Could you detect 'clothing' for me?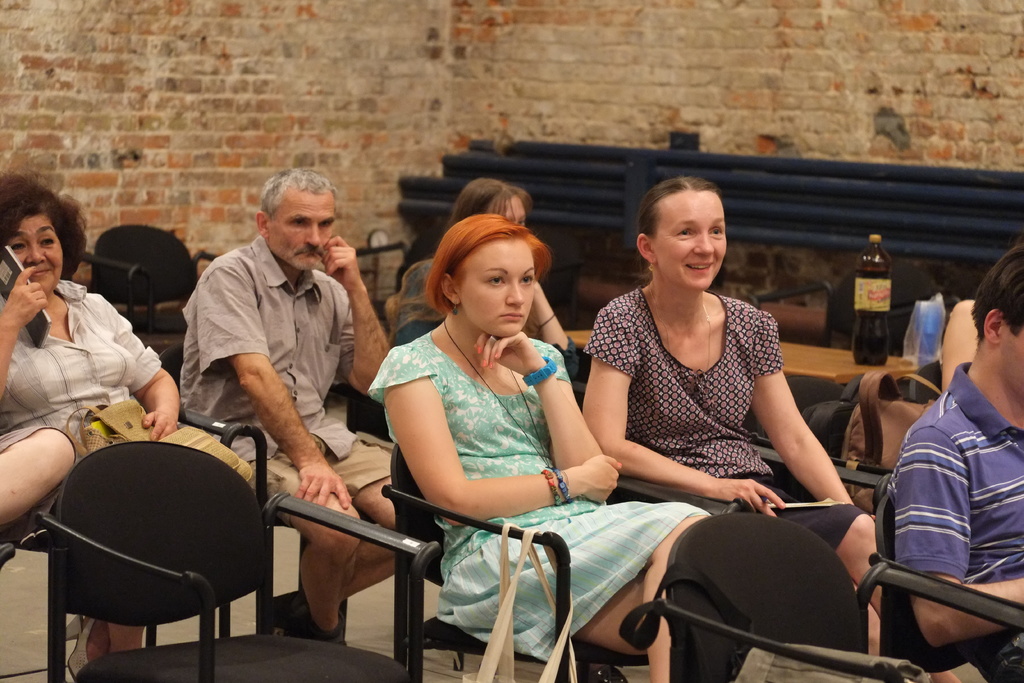
Detection result: {"x1": 364, "y1": 308, "x2": 717, "y2": 682}.
